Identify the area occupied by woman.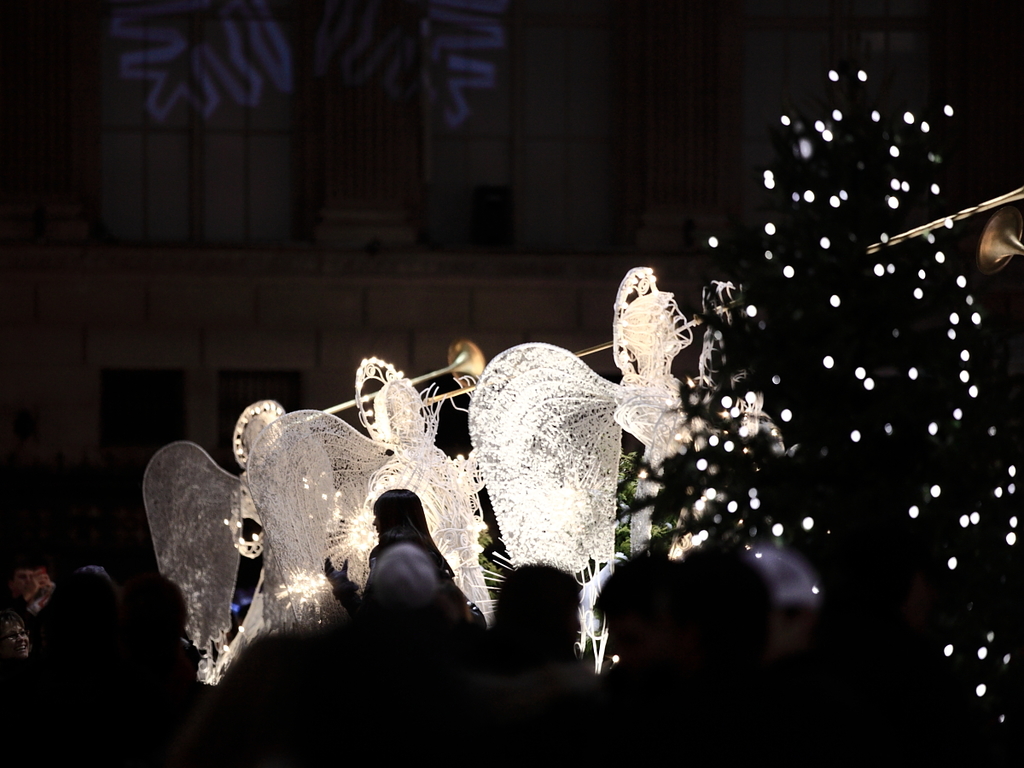
Area: <region>319, 490, 486, 628</region>.
